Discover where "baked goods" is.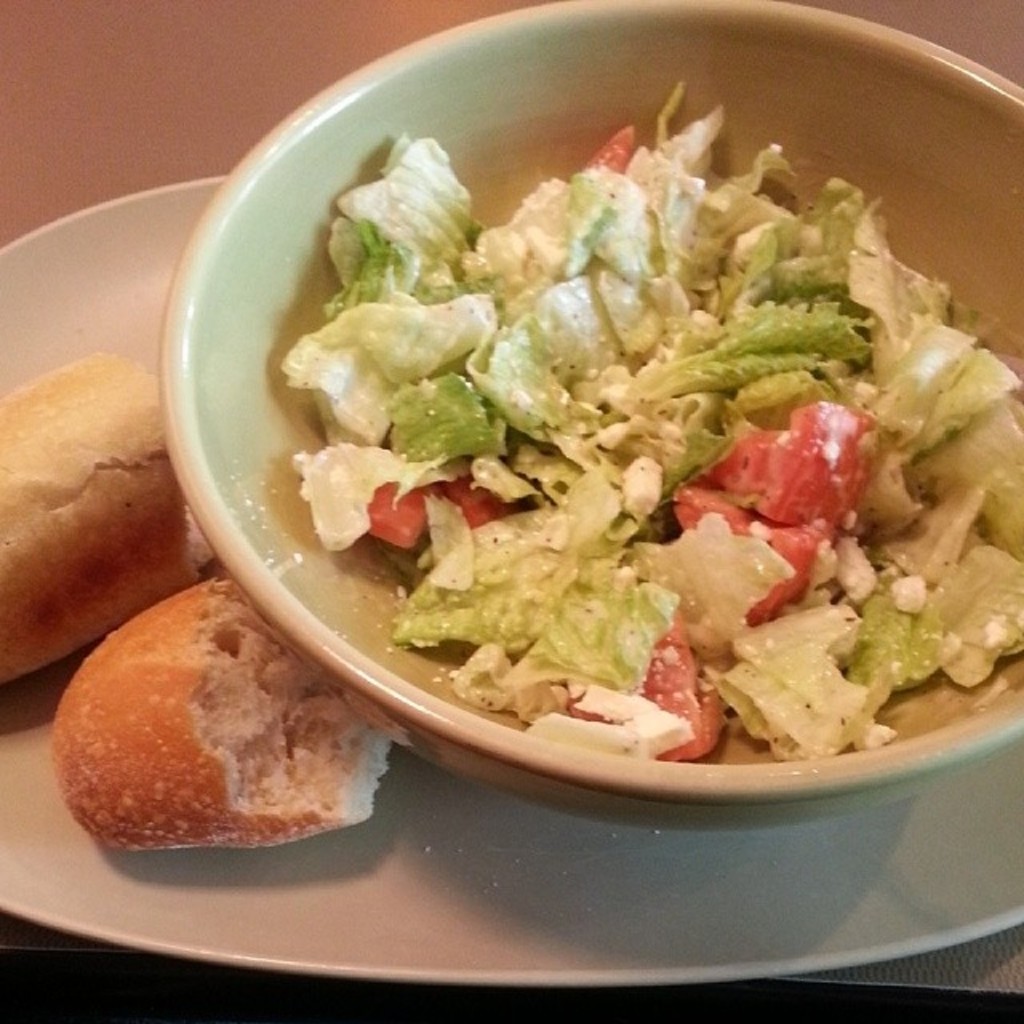
Discovered at [46, 578, 394, 856].
